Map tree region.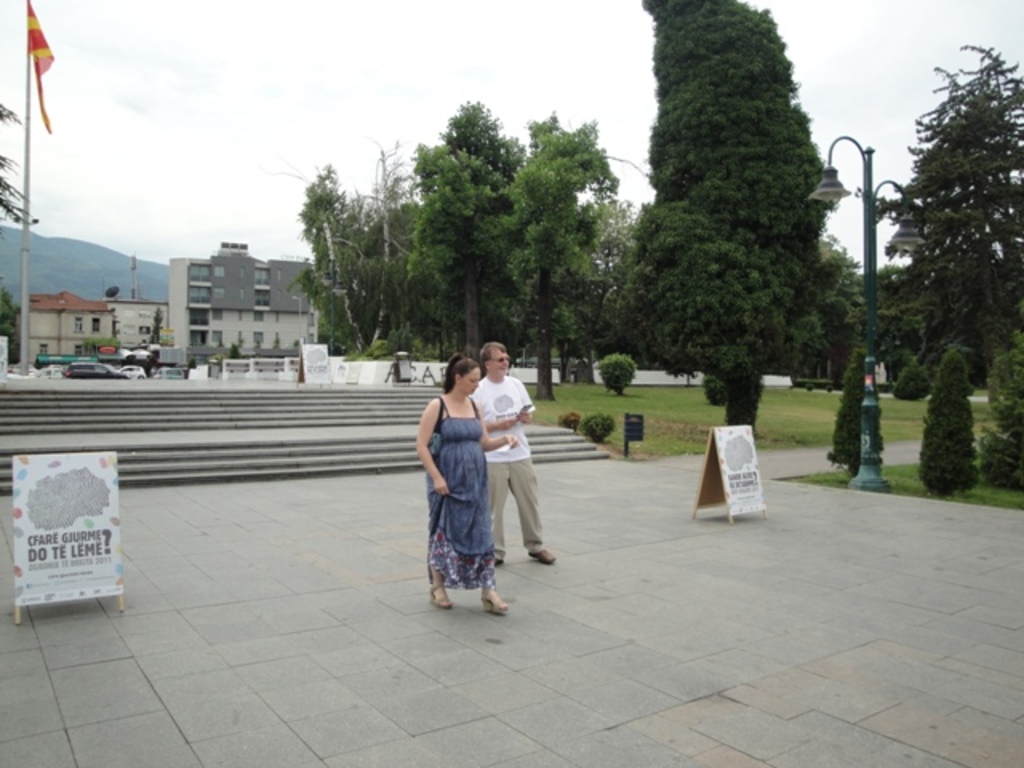
Mapped to 784/261/909/386.
